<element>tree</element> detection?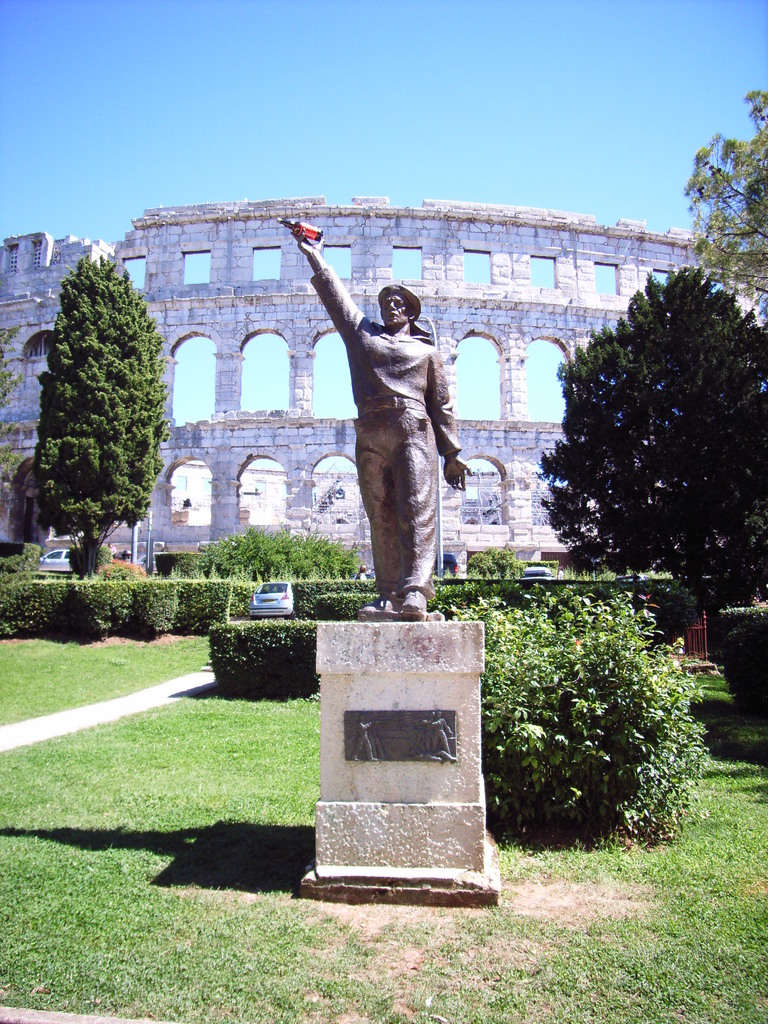
0, 314, 38, 524
